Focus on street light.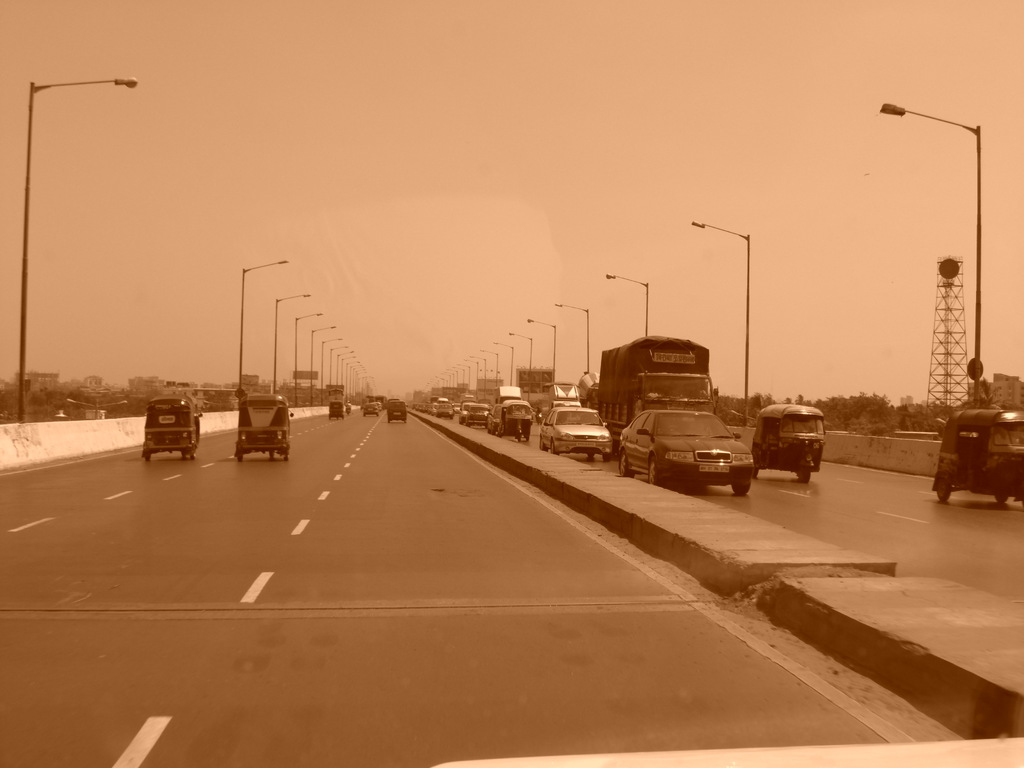
Focused at l=242, t=259, r=289, b=404.
